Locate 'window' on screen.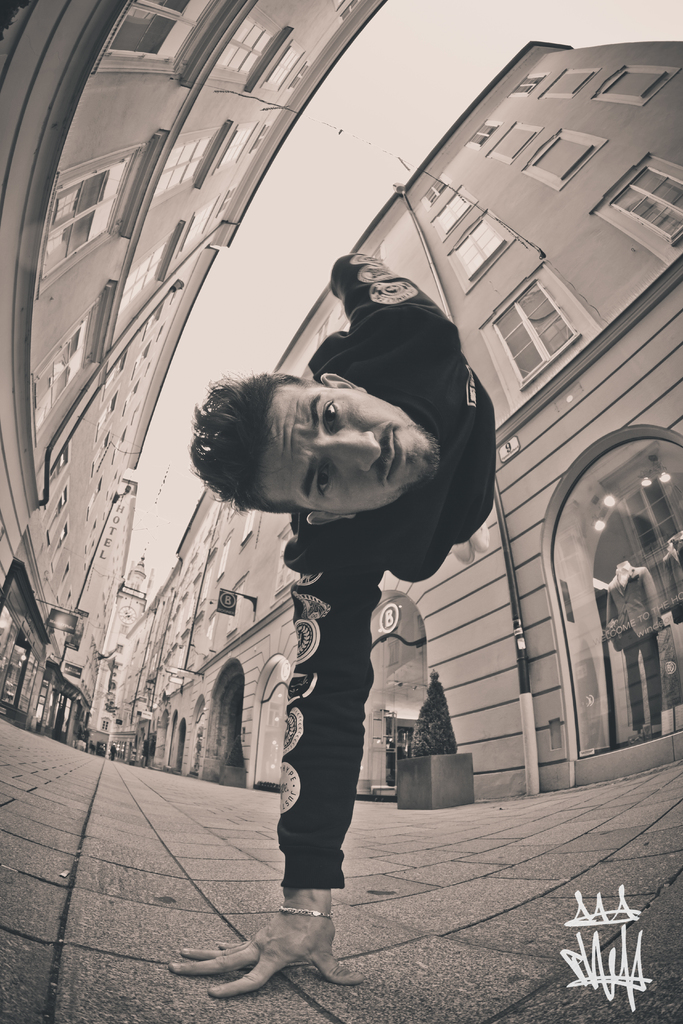
On screen at region(591, 153, 682, 265).
